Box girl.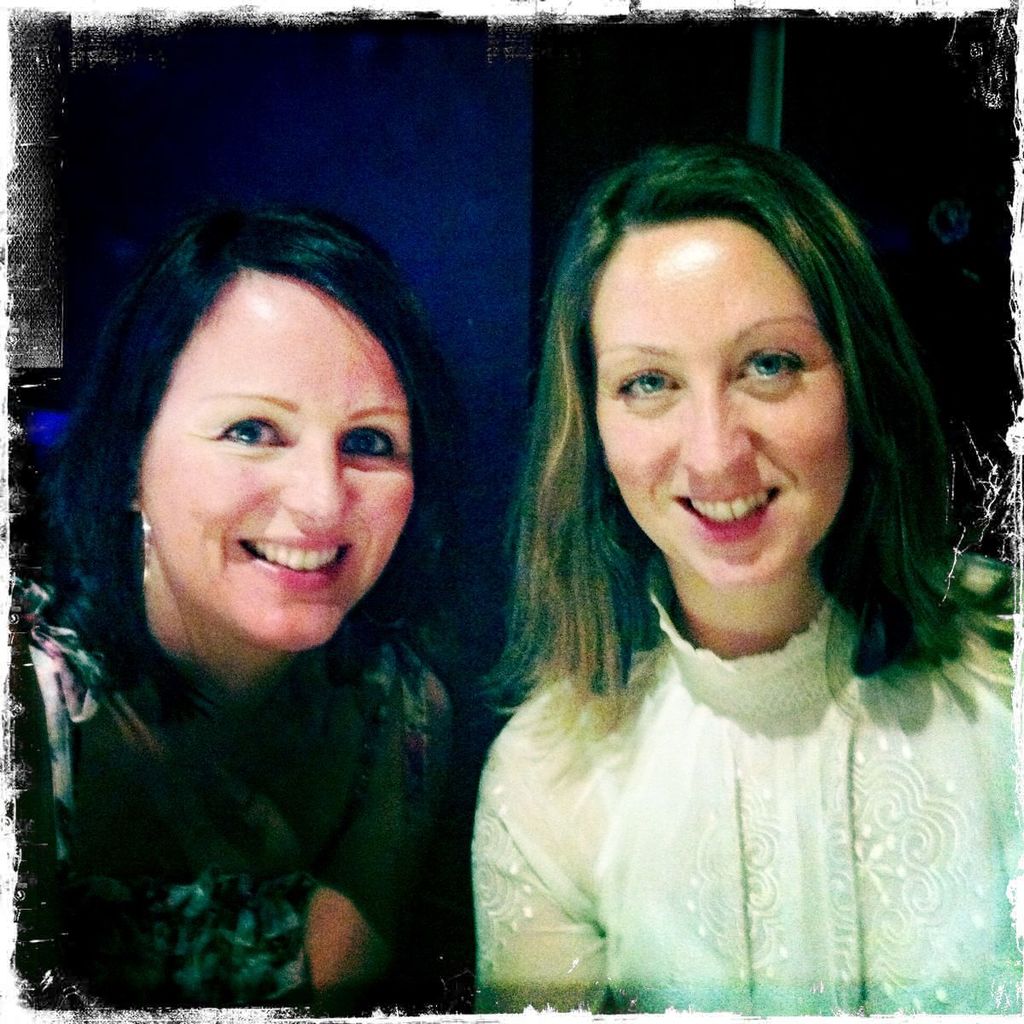
l=10, t=195, r=469, b=1023.
